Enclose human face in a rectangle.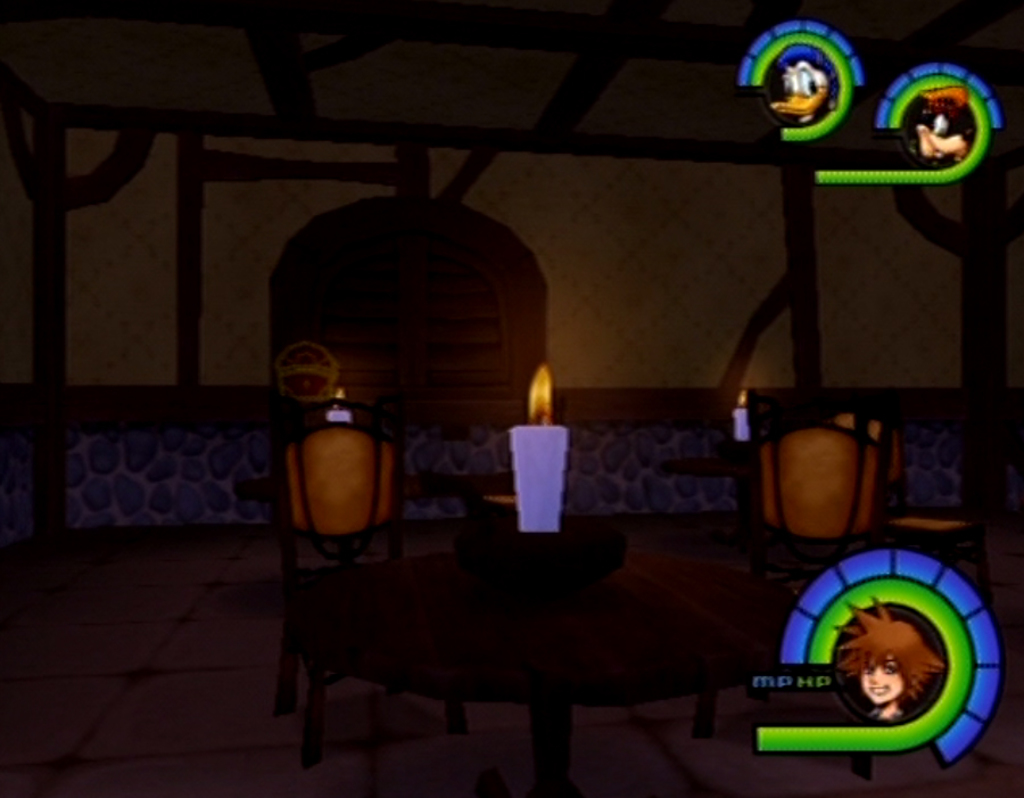
<box>862,656,902,706</box>.
